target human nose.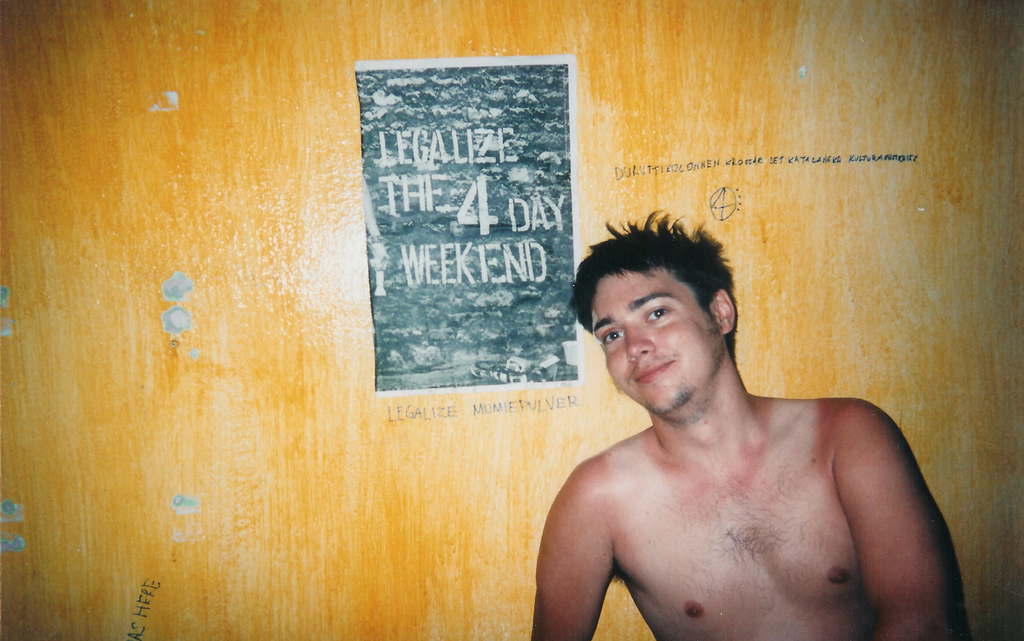
Target region: 625 323 656 361.
